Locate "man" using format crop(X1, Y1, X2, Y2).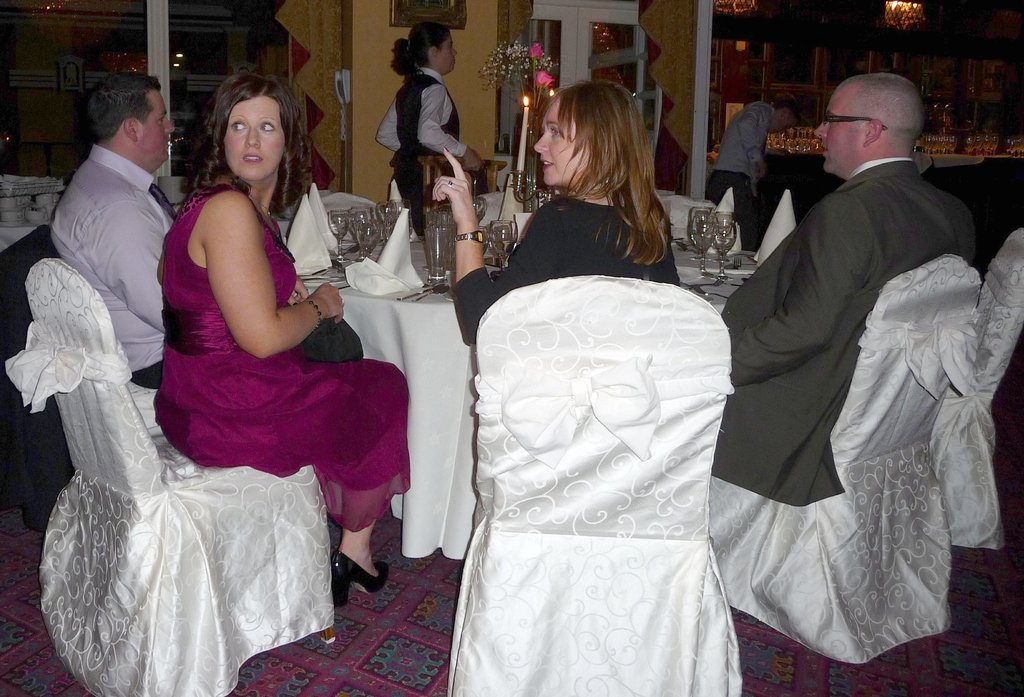
crop(33, 76, 186, 374).
